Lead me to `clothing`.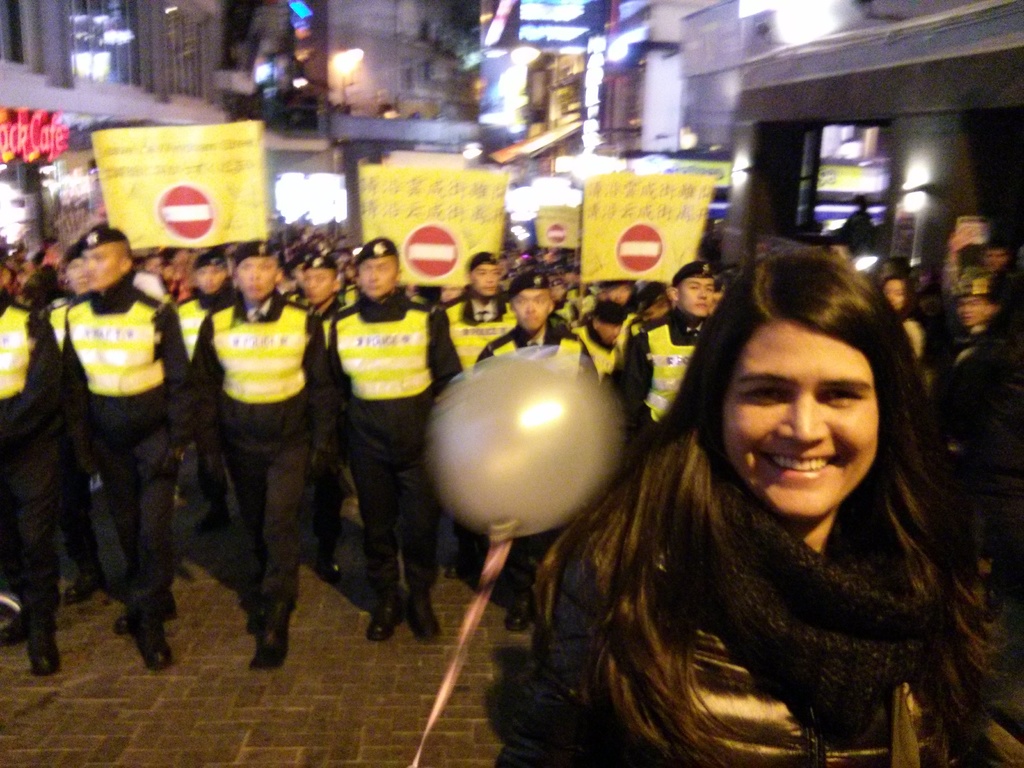
Lead to 900,306,928,371.
